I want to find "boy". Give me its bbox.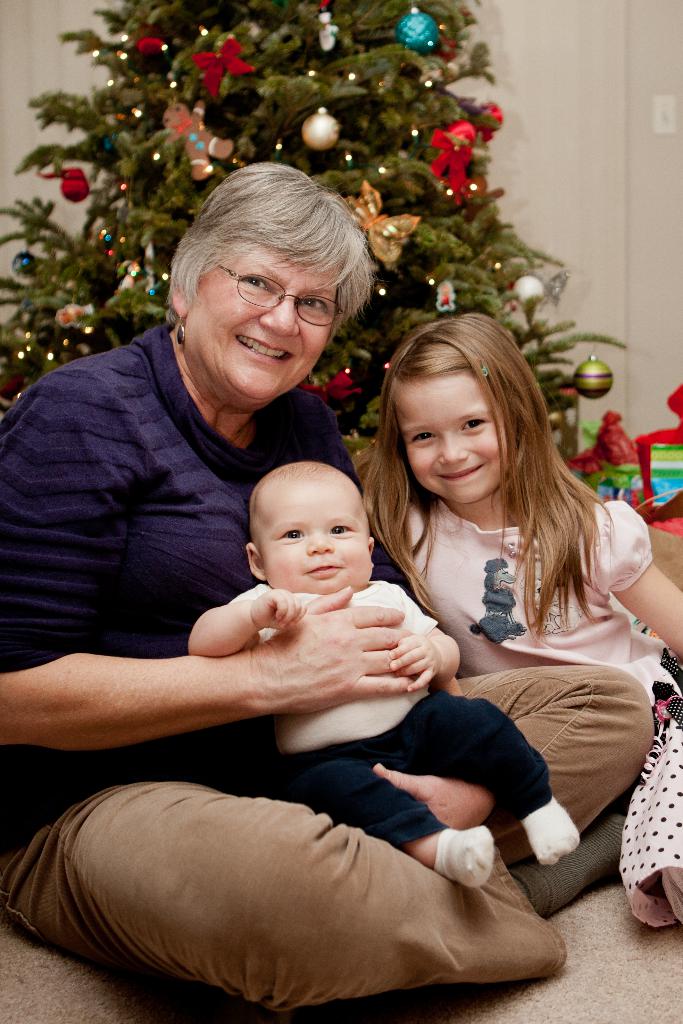
186, 459, 579, 886.
